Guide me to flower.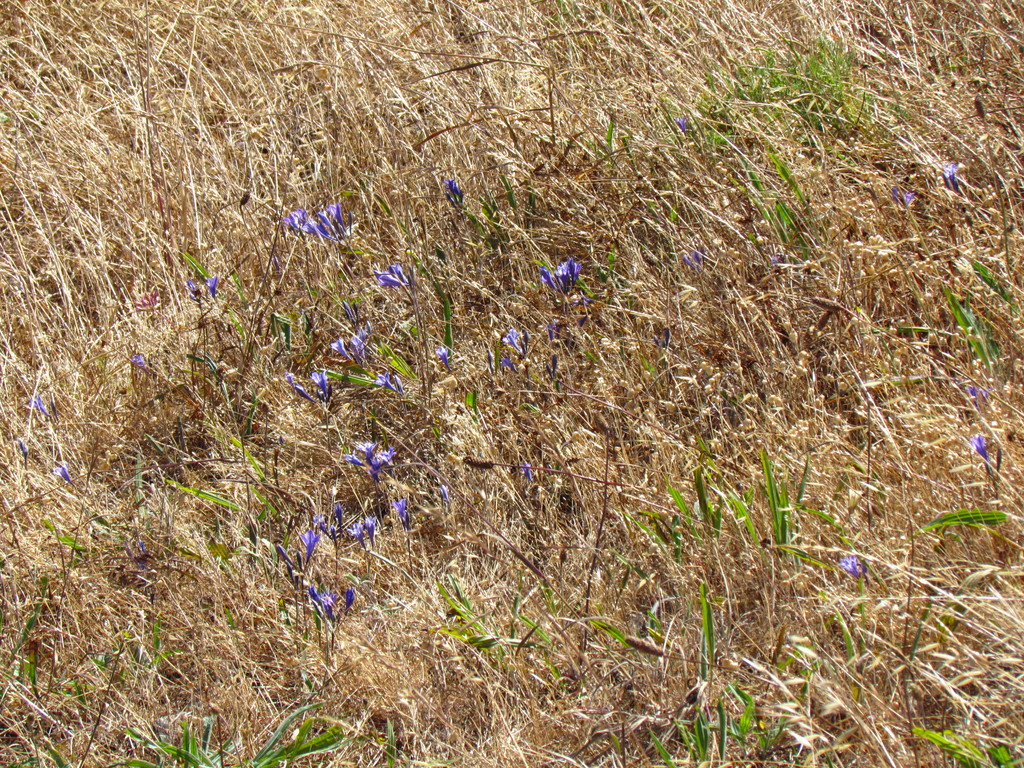
Guidance: box=[970, 433, 991, 474].
